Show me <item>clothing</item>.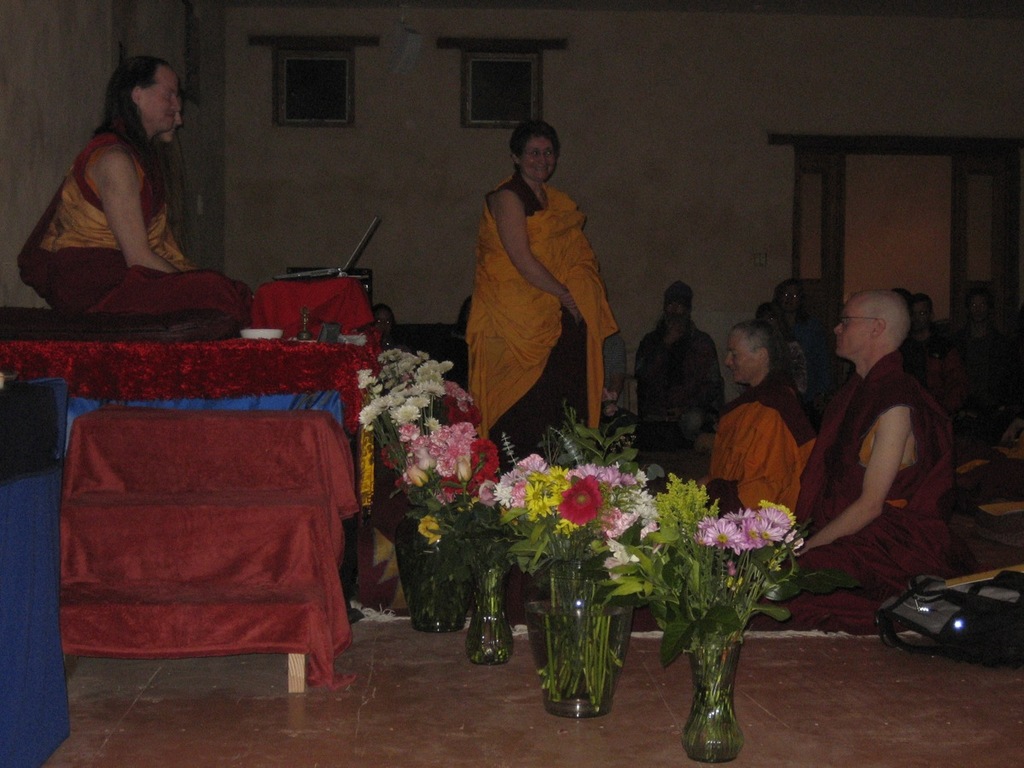
<item>clothing</item> is here: box=[804, 349, 969, 633].
